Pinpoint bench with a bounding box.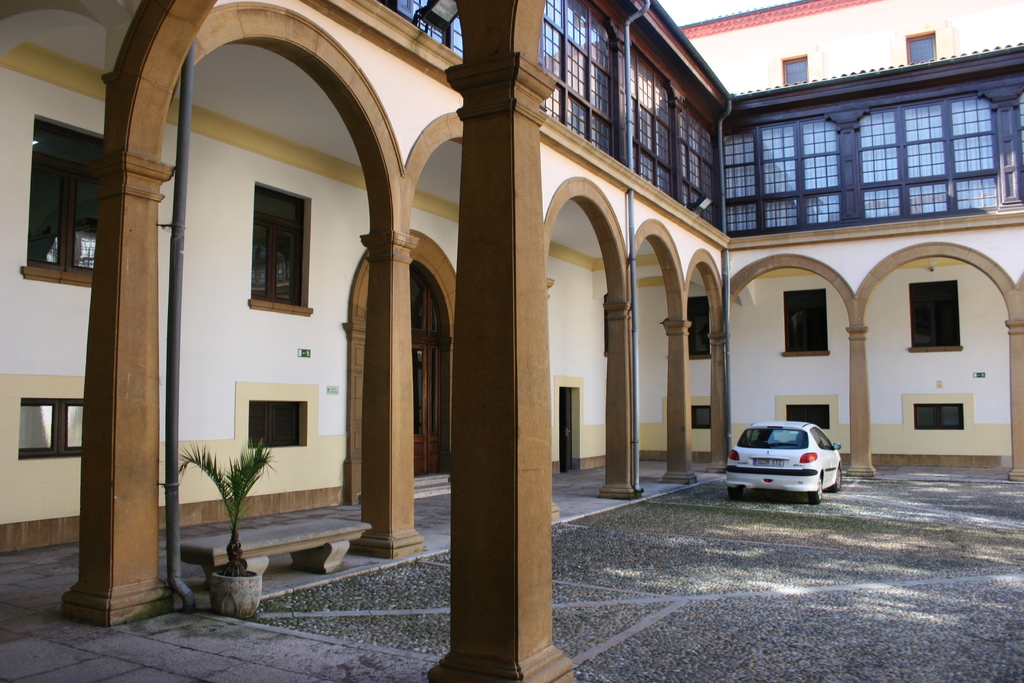
(x1=180, y1=518, x2=371, y2=577).
